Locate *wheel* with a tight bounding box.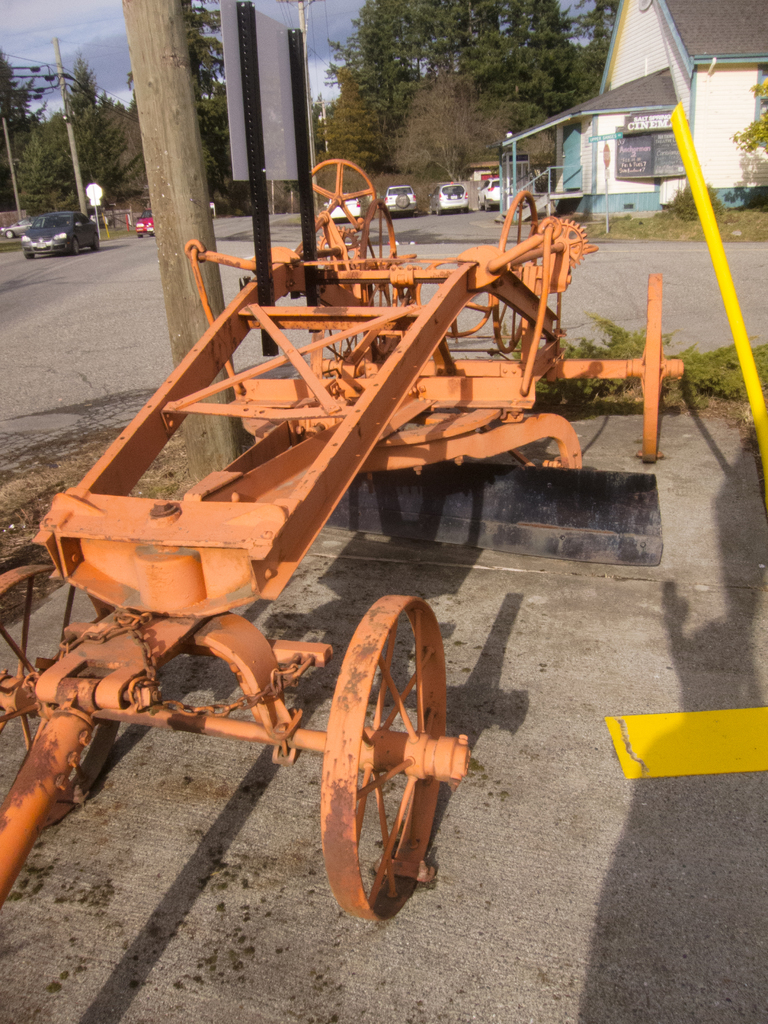
left=485, top=202, right=490, bottom=211.
